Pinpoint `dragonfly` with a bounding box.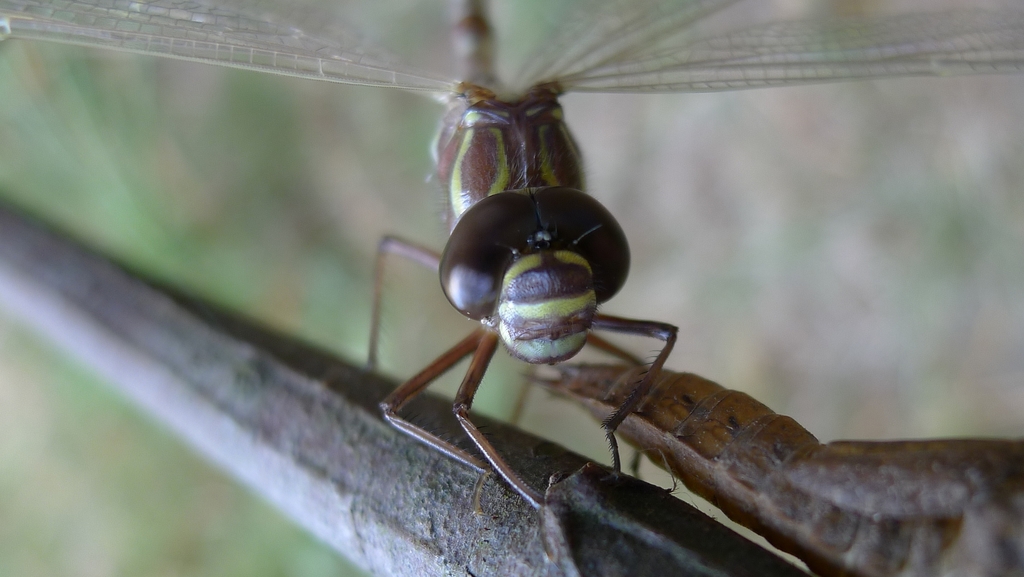
0 0 1023 508.
